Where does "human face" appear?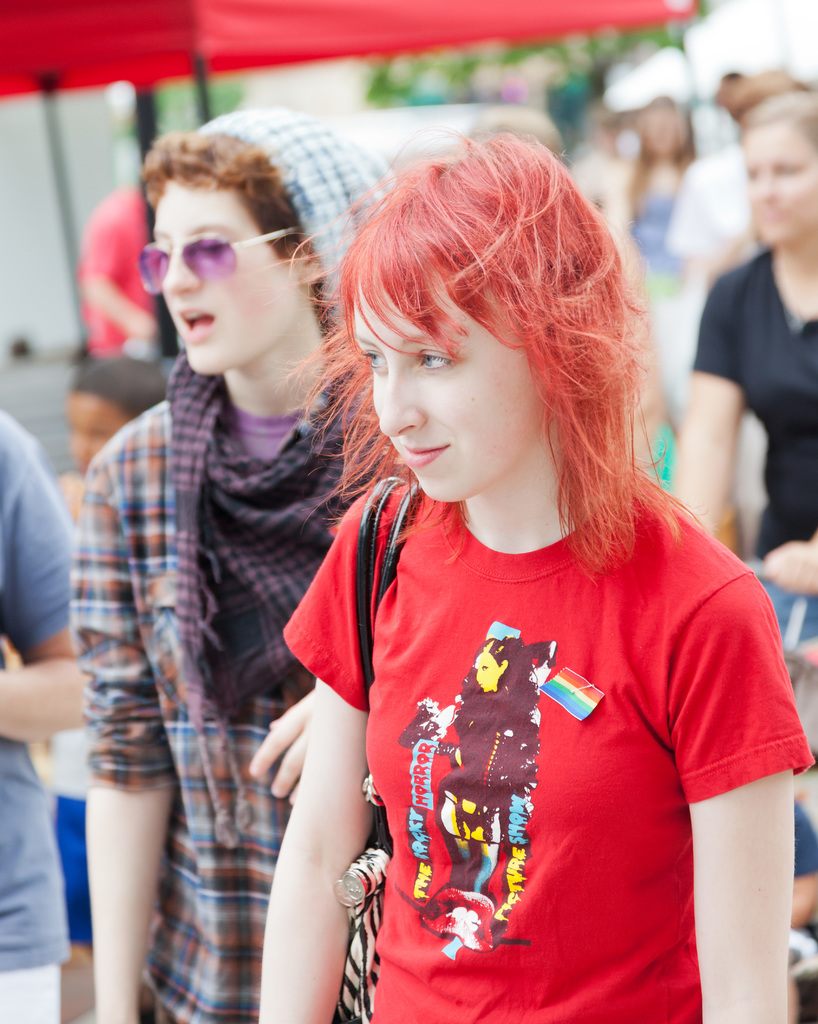
Appears at (x1=737, y1=120, x2=817, y2=244).
